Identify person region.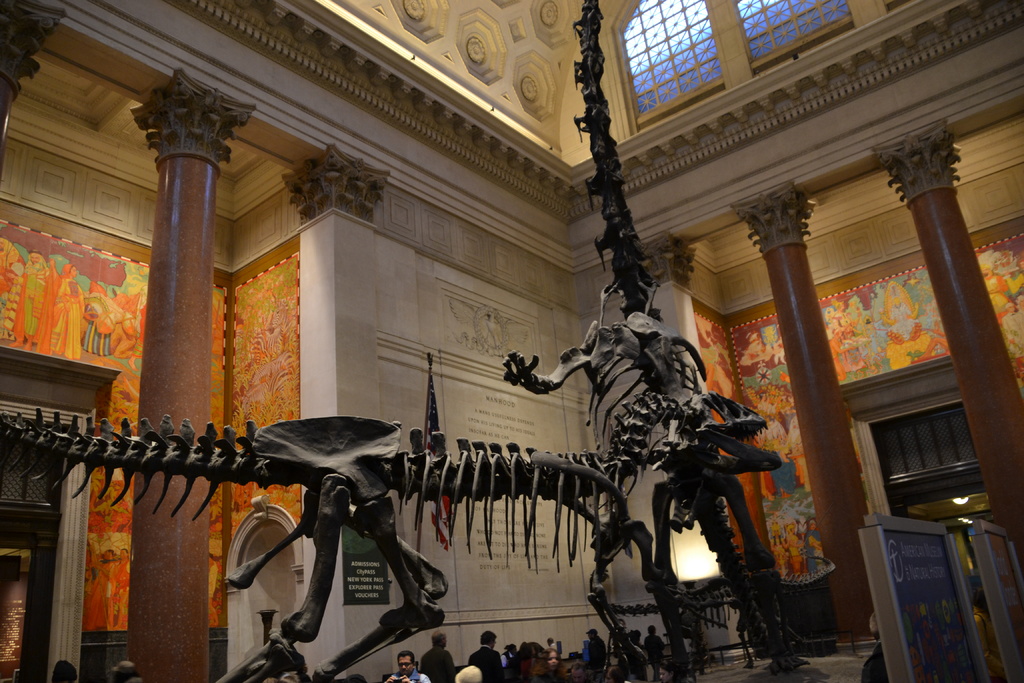
Region: l=86, t=549, r=117, b=628.
